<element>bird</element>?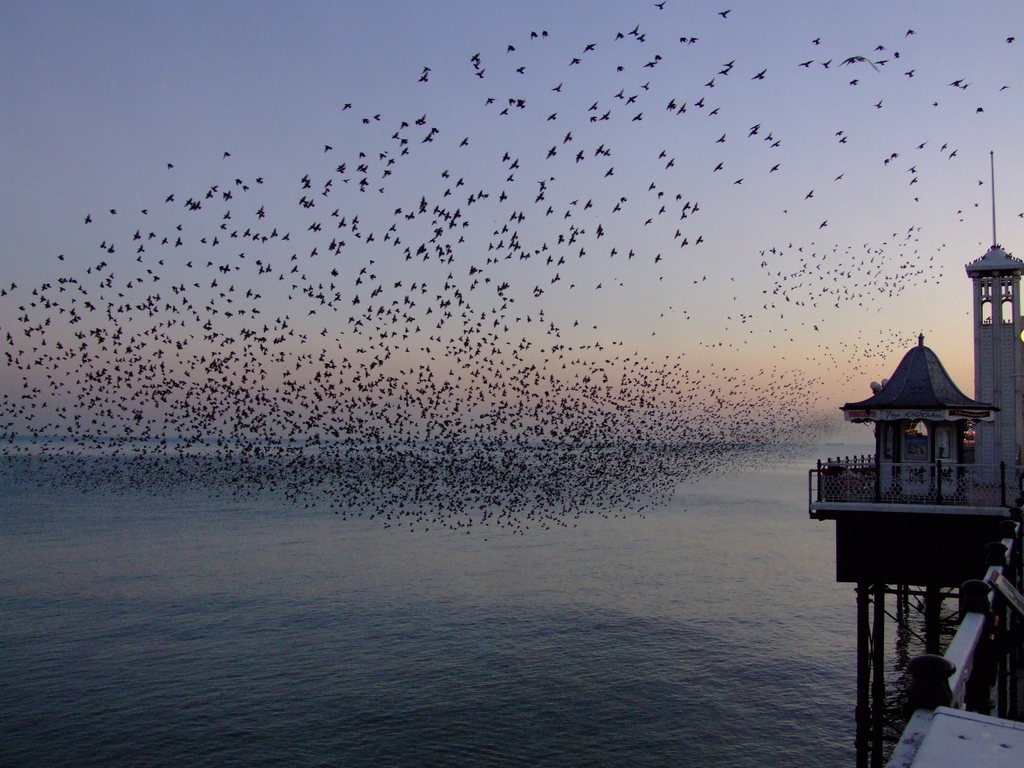
[x1=211, y1=234, x2=219, y2=250]
